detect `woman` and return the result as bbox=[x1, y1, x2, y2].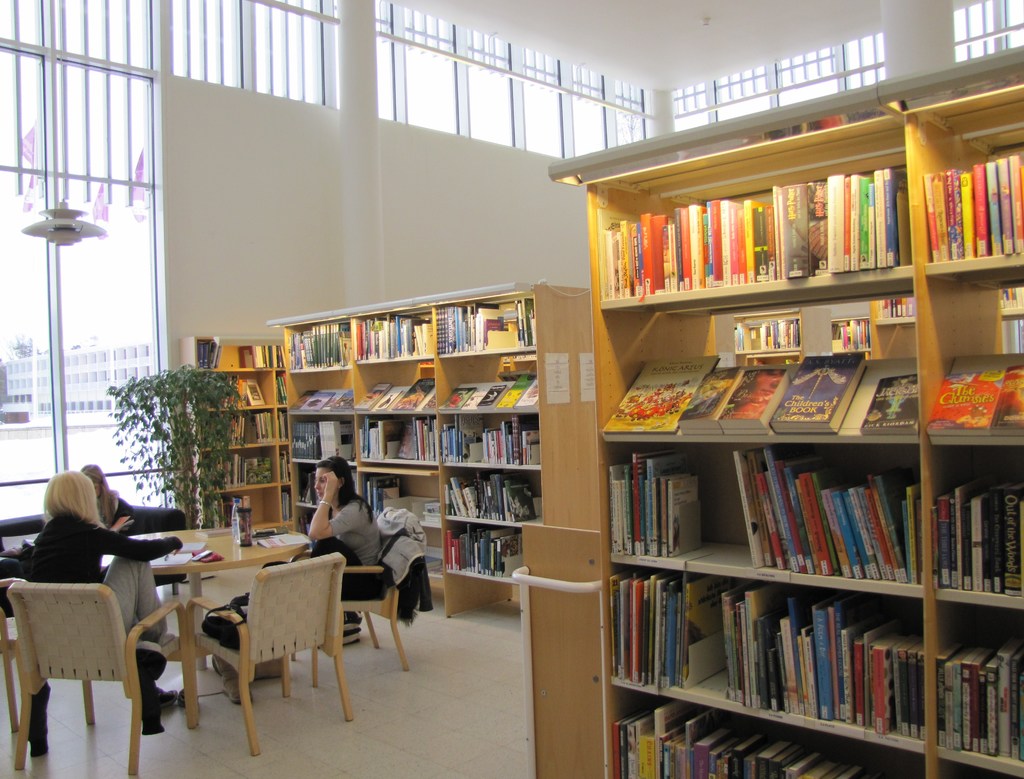
bbox=[81, 465, 137, 540].
